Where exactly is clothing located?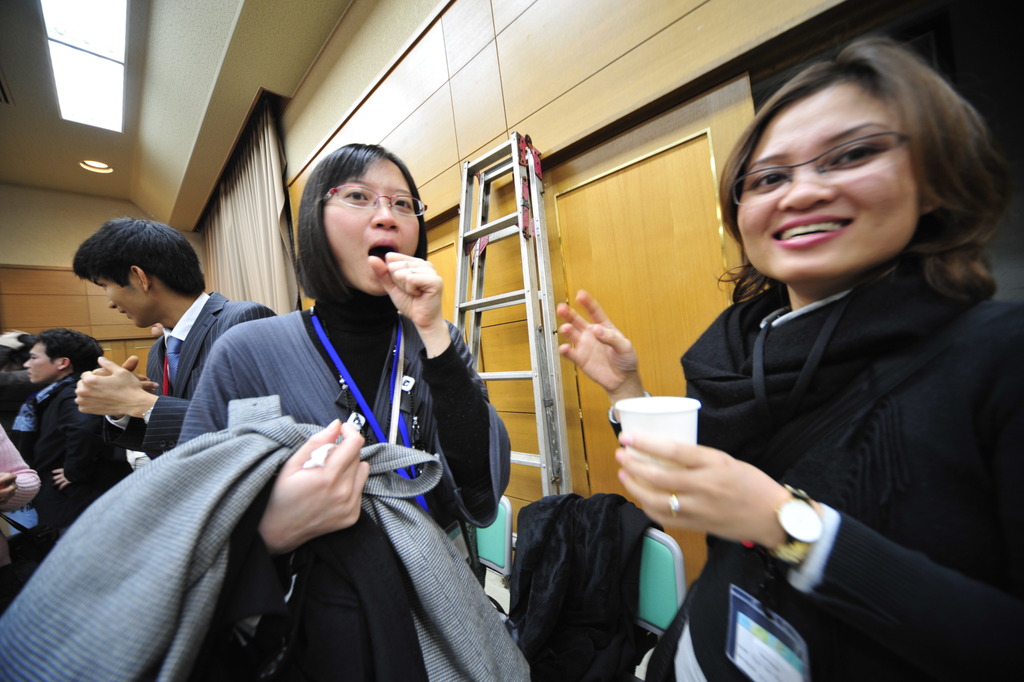
Its bounding box is 679 278 1023 681.
